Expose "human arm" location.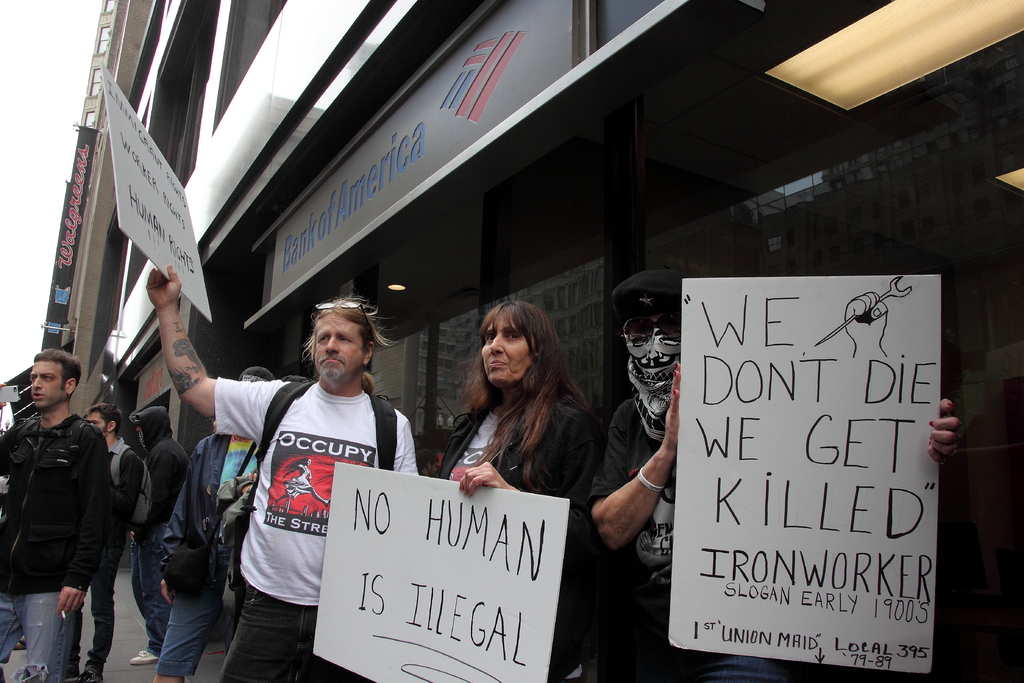
Exposed at {"x1": 122, "y1": 451, "x2": 177, "y2": 543}.
